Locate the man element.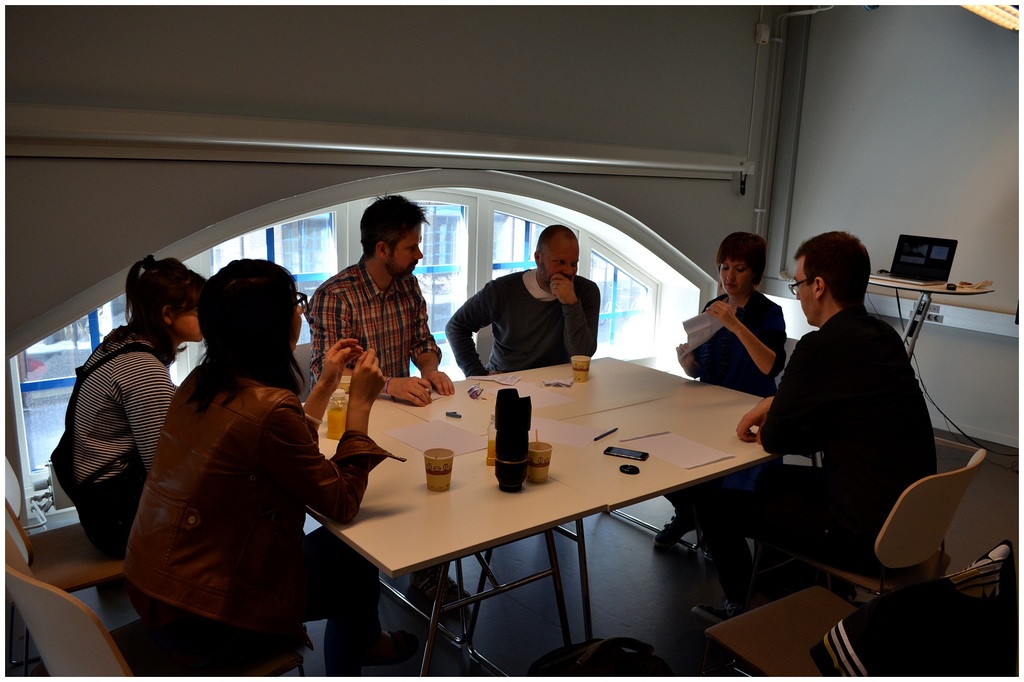
Element bbox: Rect(307, 195, 472, 616).
